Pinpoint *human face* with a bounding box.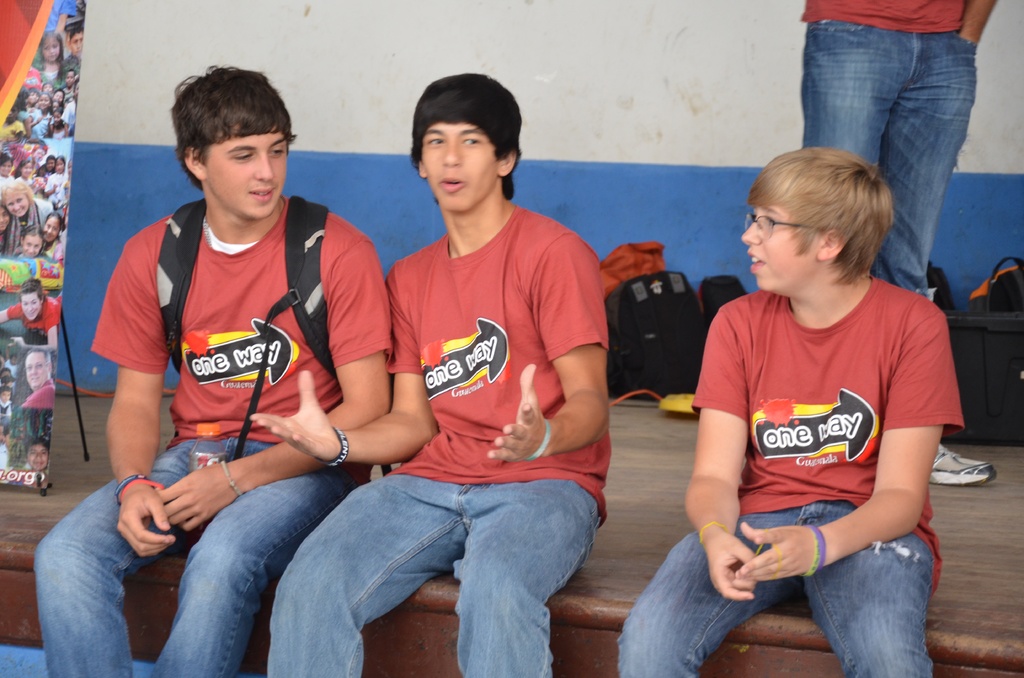
[204, 130, 291, 216].
